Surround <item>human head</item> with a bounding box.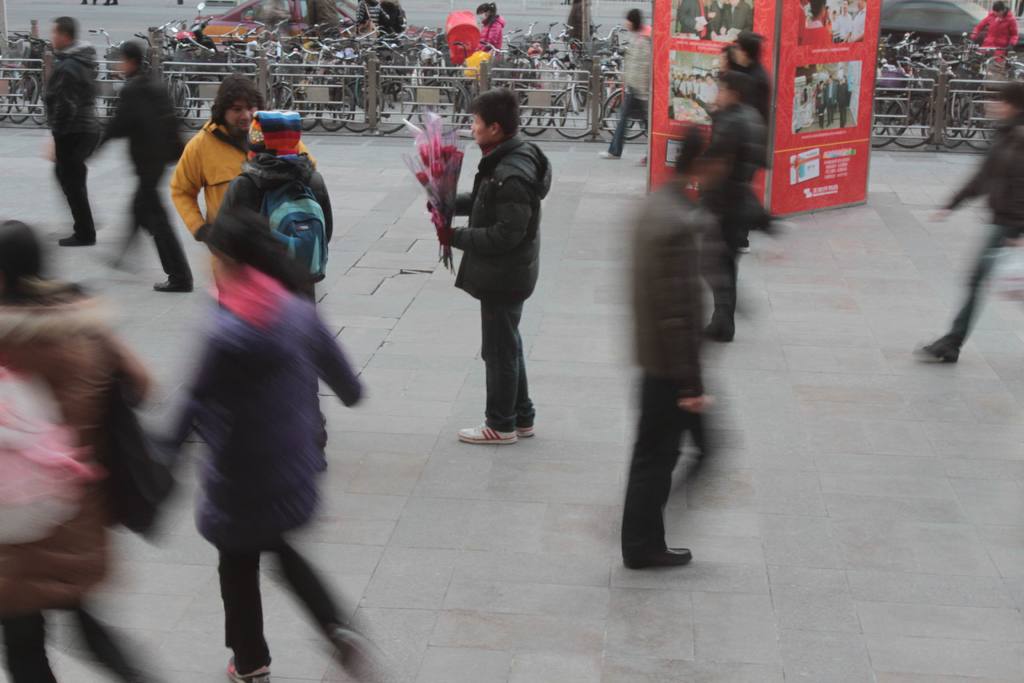
{"left": 0, "top": 216, "right": 51, "bottom": 293}.
